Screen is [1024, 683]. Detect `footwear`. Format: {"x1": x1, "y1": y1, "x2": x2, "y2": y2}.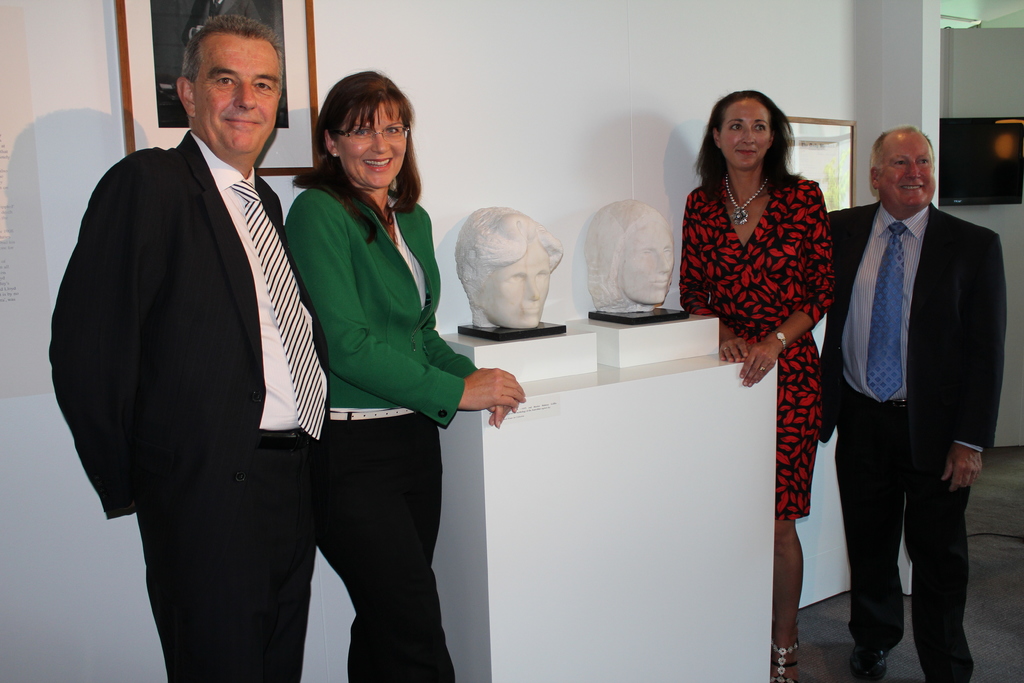
{"x1": 767, "y1": 638, "x2": 801, "y2": 682}.
